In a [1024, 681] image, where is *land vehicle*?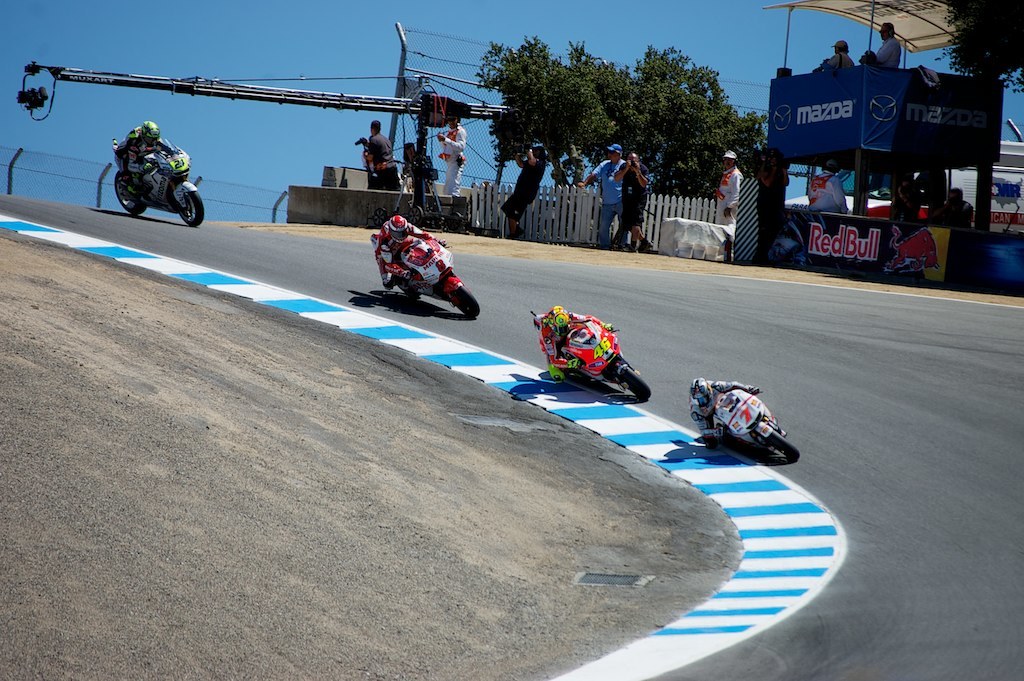
select_region(711, 384, 803, 462).
